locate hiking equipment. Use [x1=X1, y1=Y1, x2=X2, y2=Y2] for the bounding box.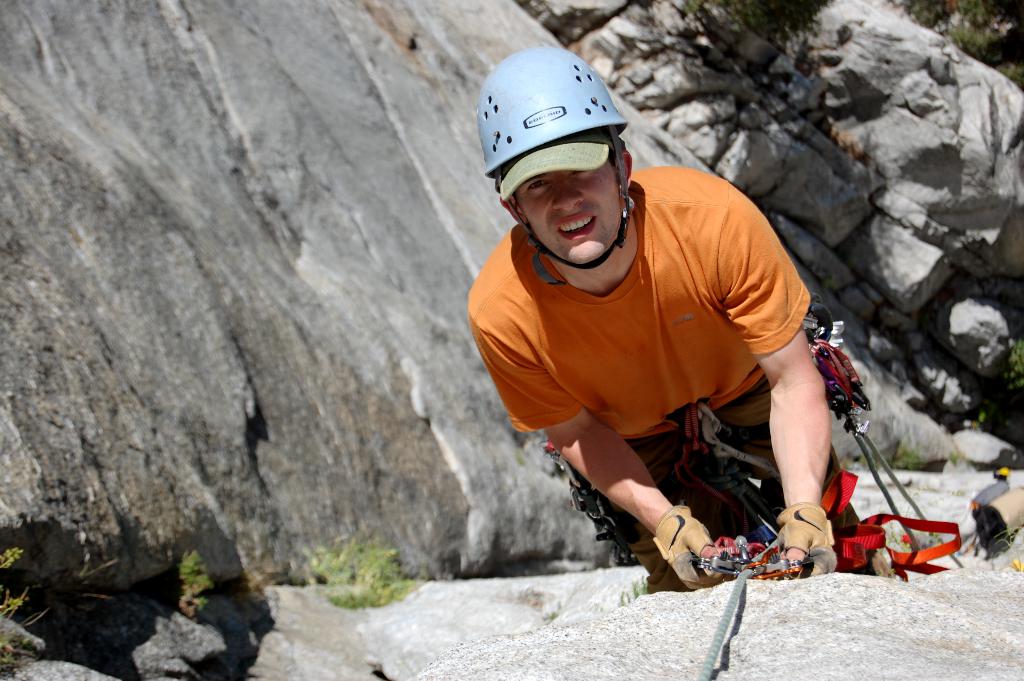
[x1=478, y1=46, x2=639, y2=285].
